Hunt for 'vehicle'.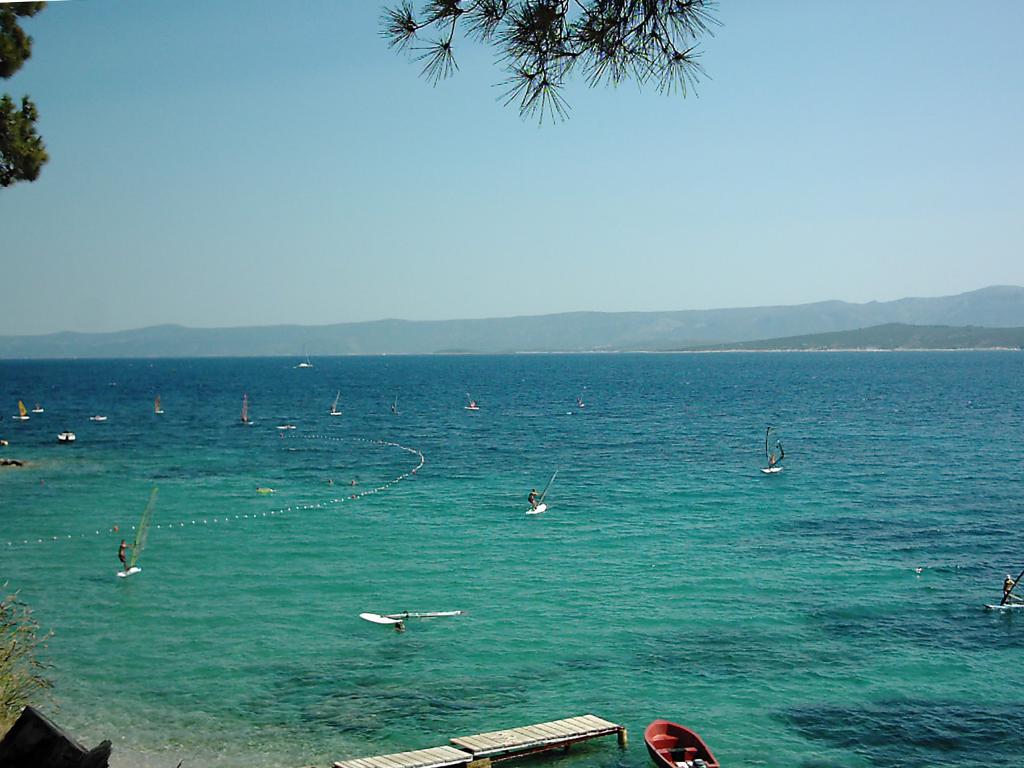
Hunted down at {"left": 29, "top": 393, "right": 45, "bottom": 414}.
